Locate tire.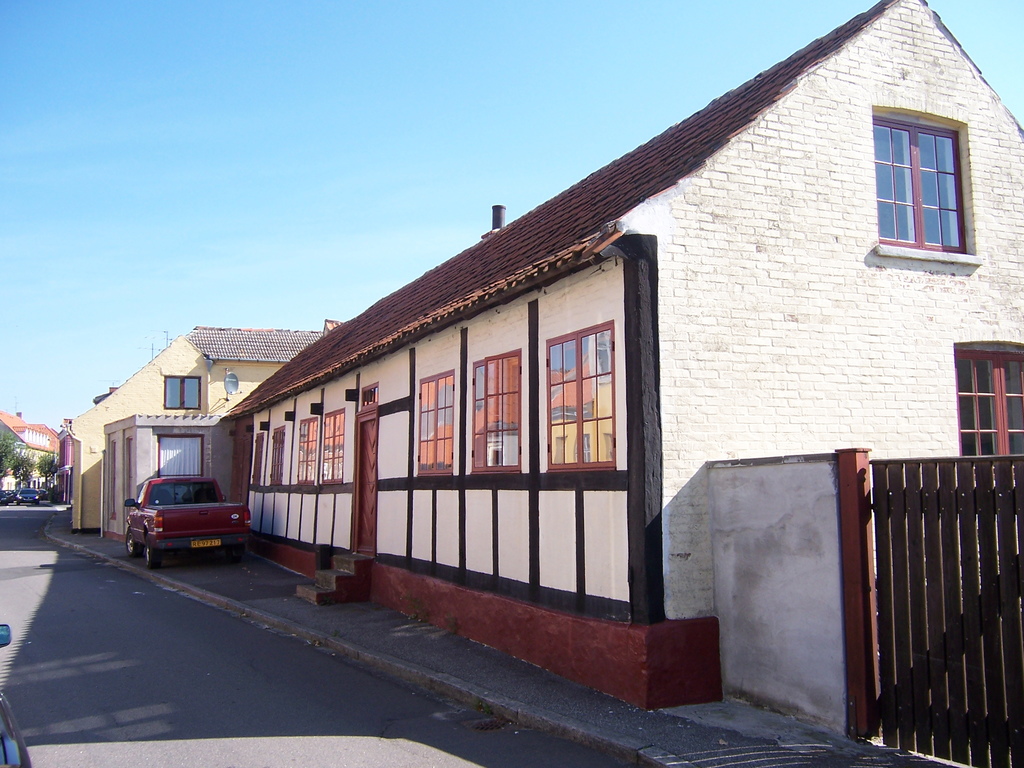
Bounding box: region(127, 529, 141, 558).
